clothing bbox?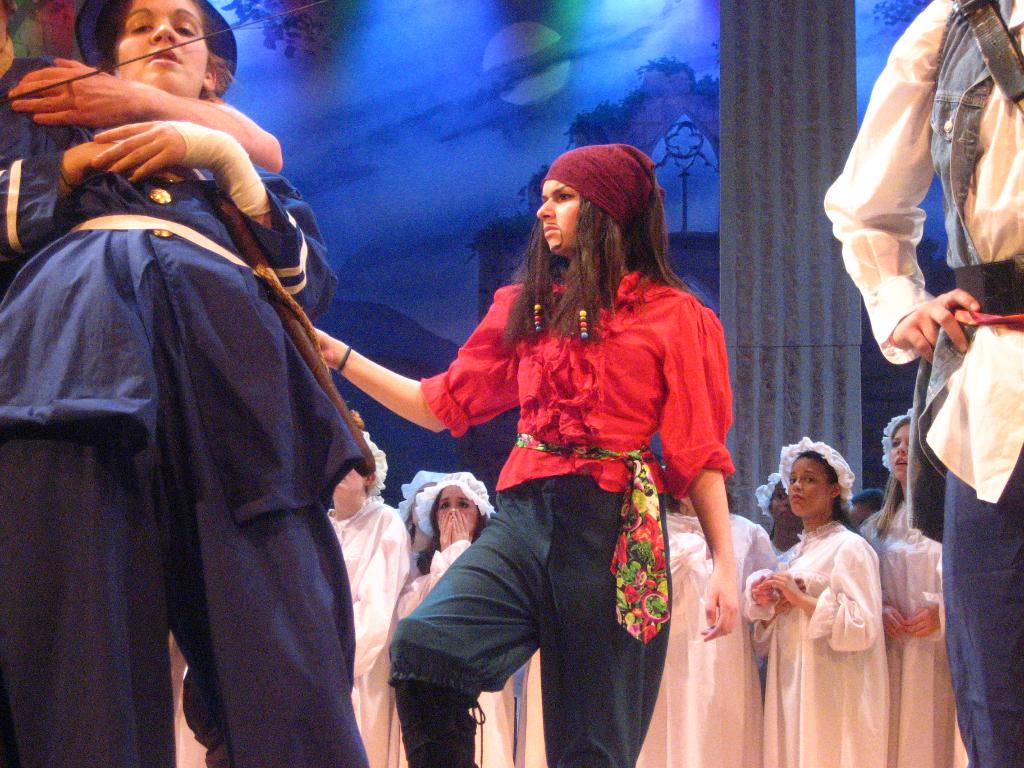
632:505:778:767
